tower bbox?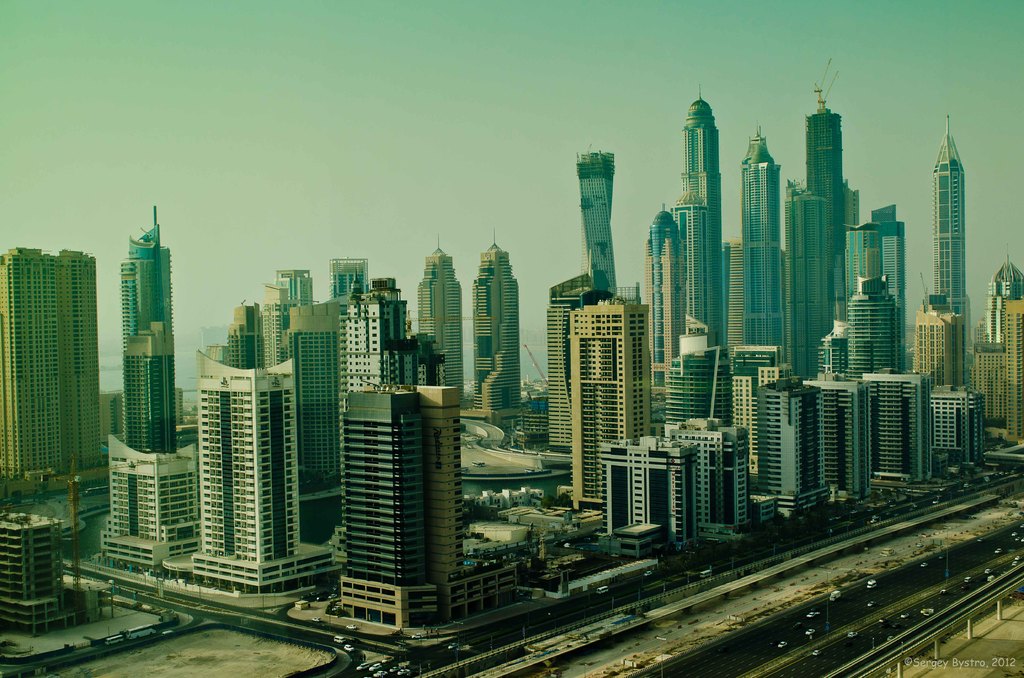
{"x1": 340, "y1": 393, "x2": 429, "y2": 588}
